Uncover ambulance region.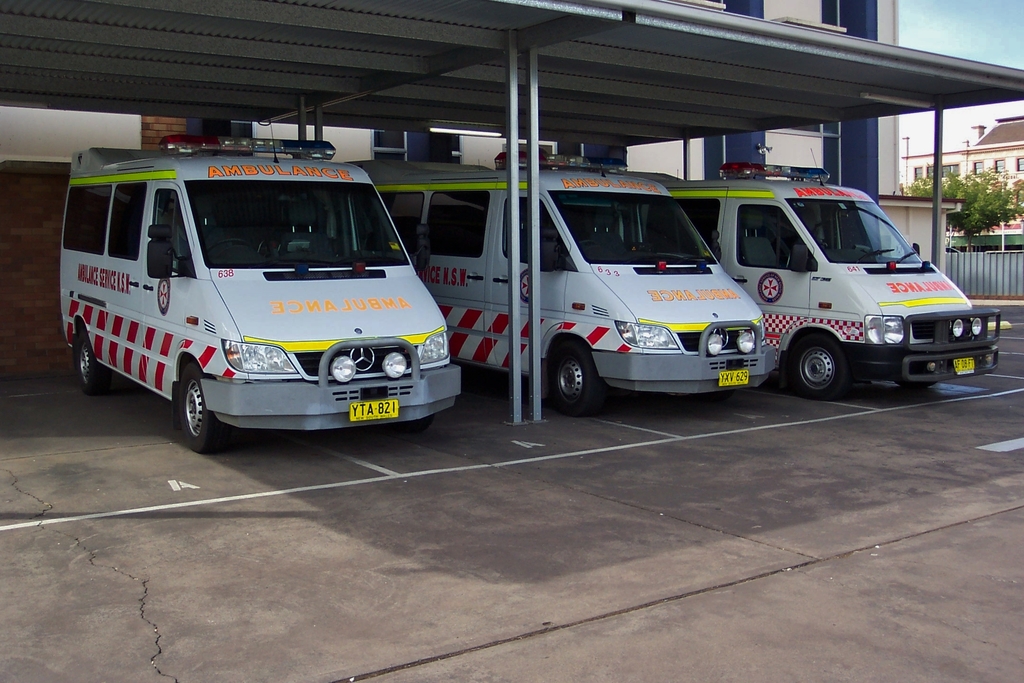
Uncovered: 59,108,460,454.
